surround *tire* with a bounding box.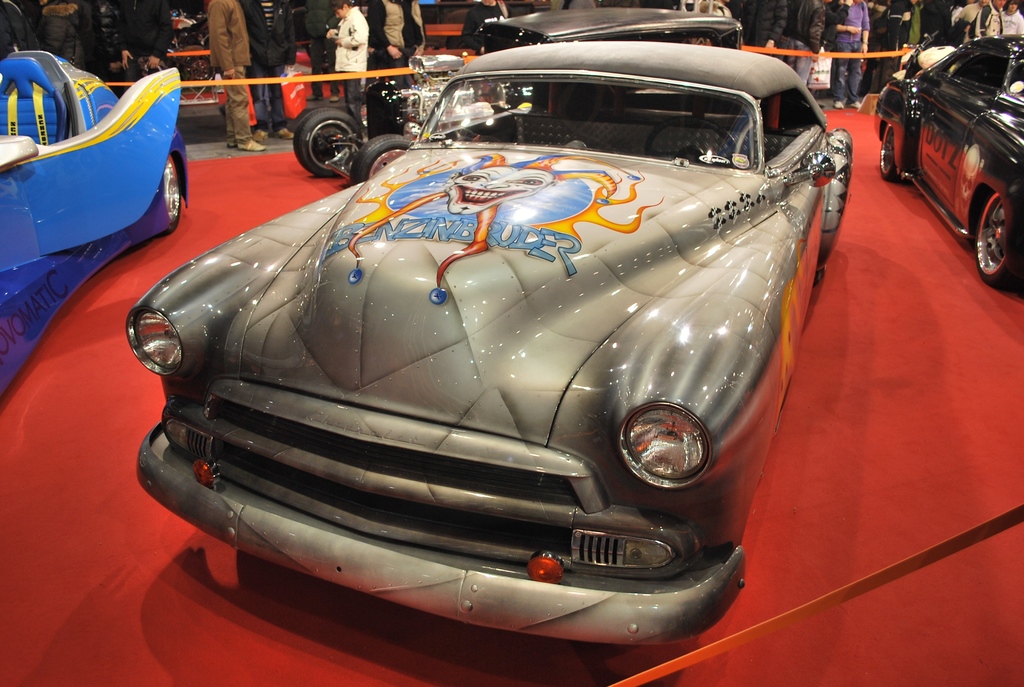
293:106:369:177.
